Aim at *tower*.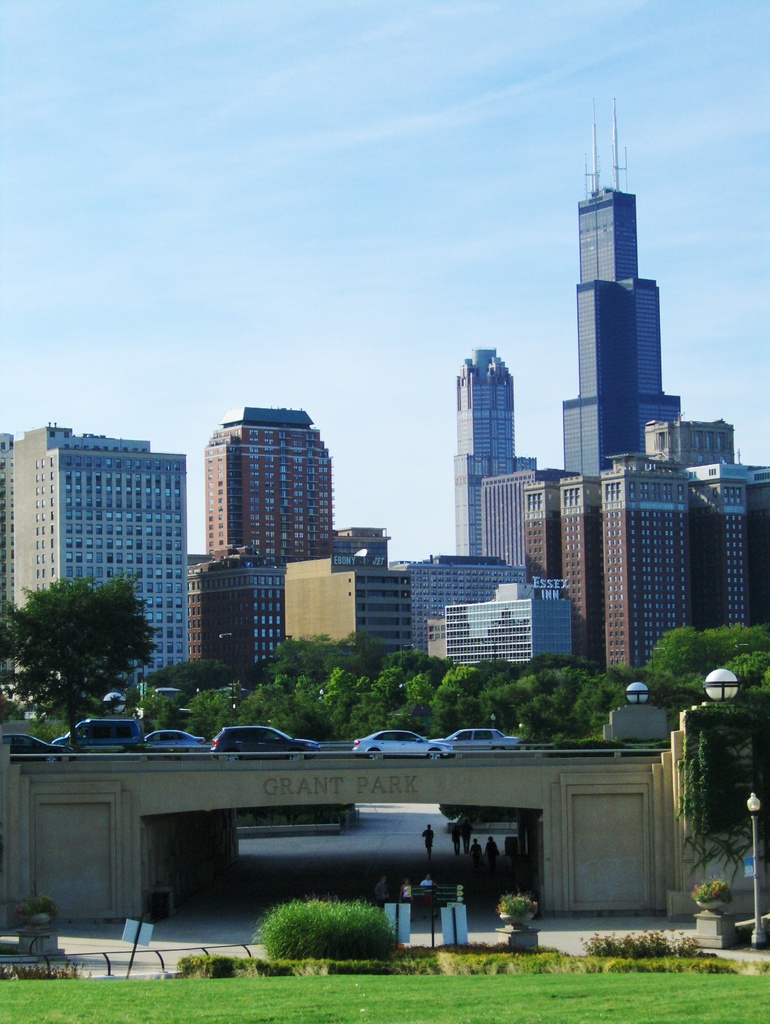
Aimed at (x1=562, y1=93, x2=684, y2=476).
